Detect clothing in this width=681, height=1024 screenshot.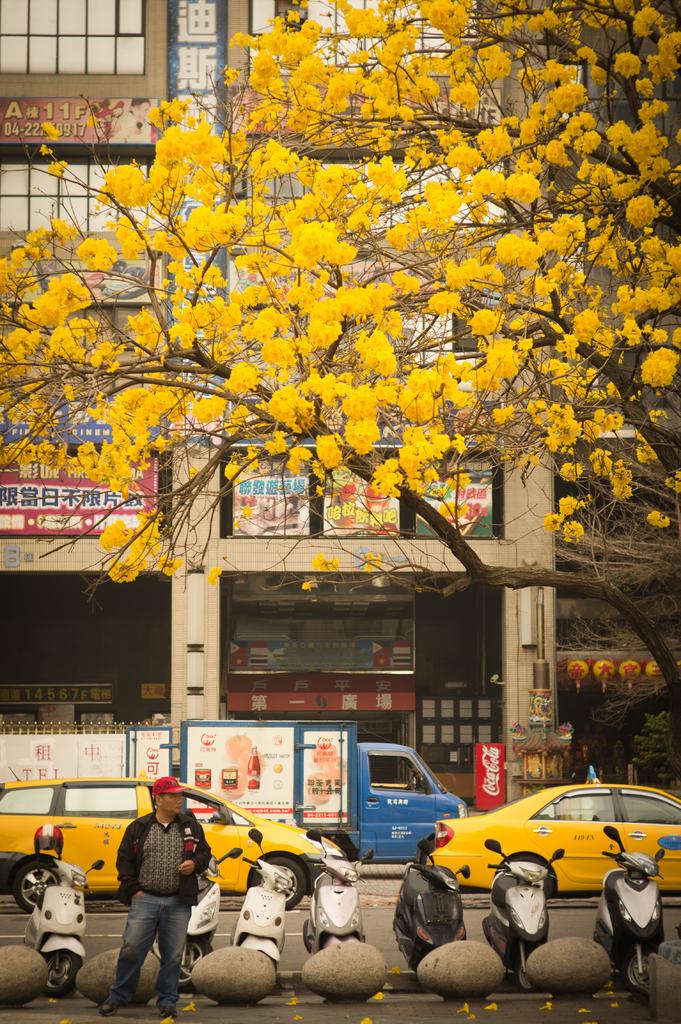
Detection: x1=98 y1=786 x2=209 y2=1010.
